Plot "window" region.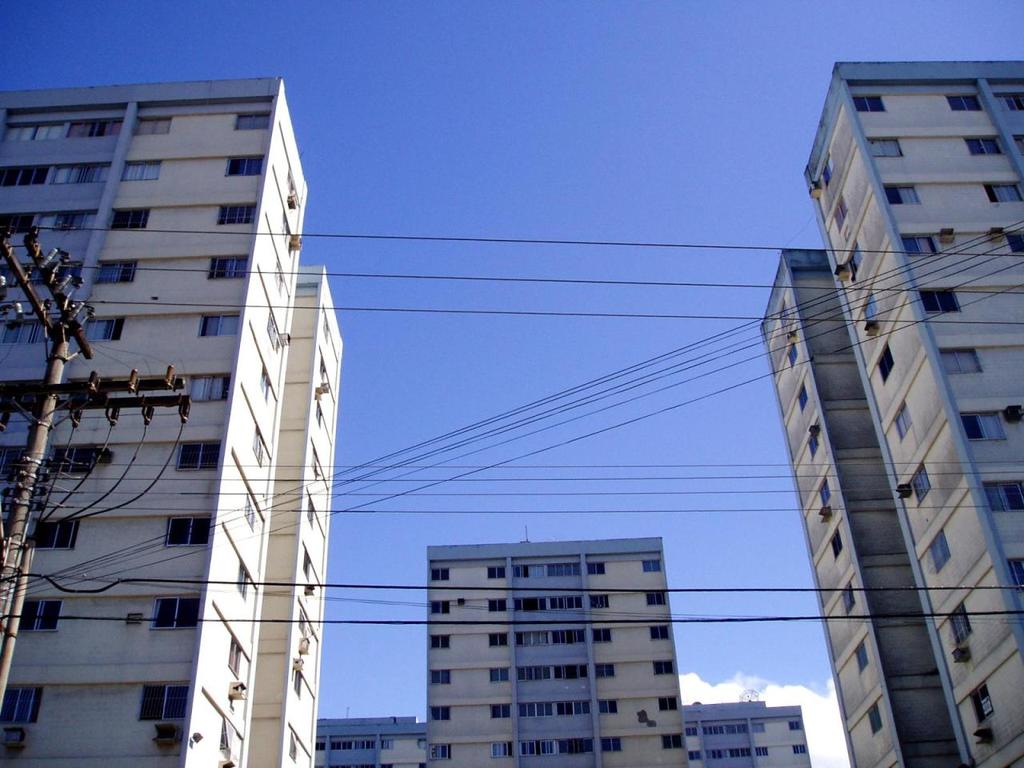
Plotted at select_region(150, 591, 192, 632).
